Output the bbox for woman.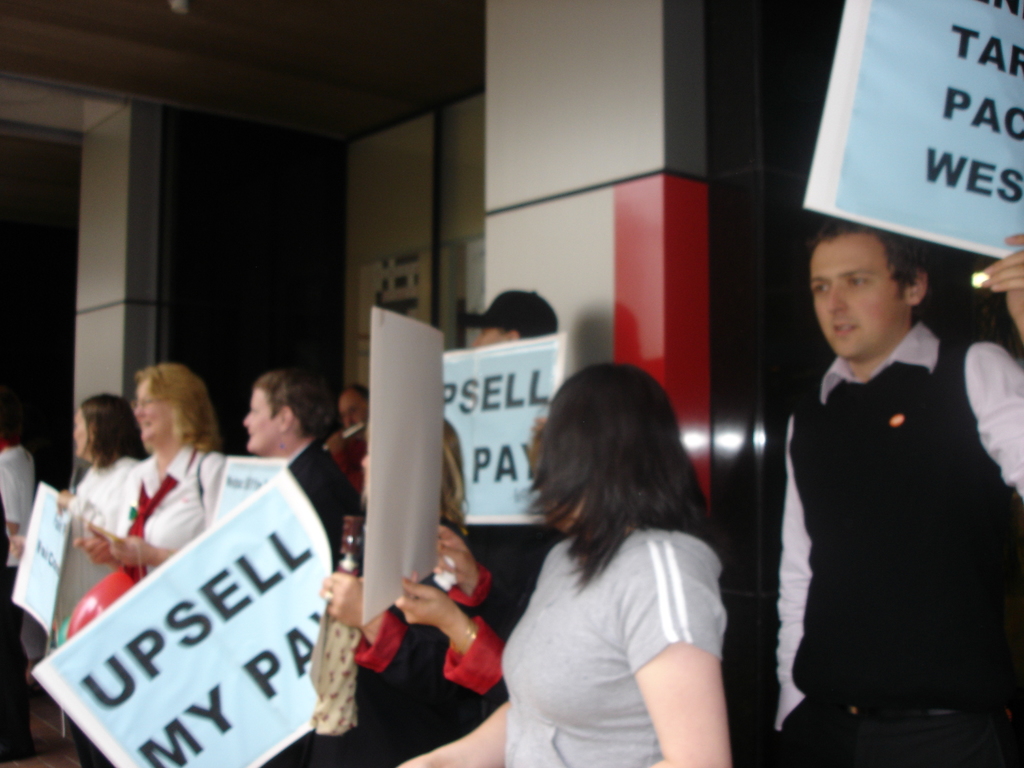
locate(471, 349, 763, 767).
